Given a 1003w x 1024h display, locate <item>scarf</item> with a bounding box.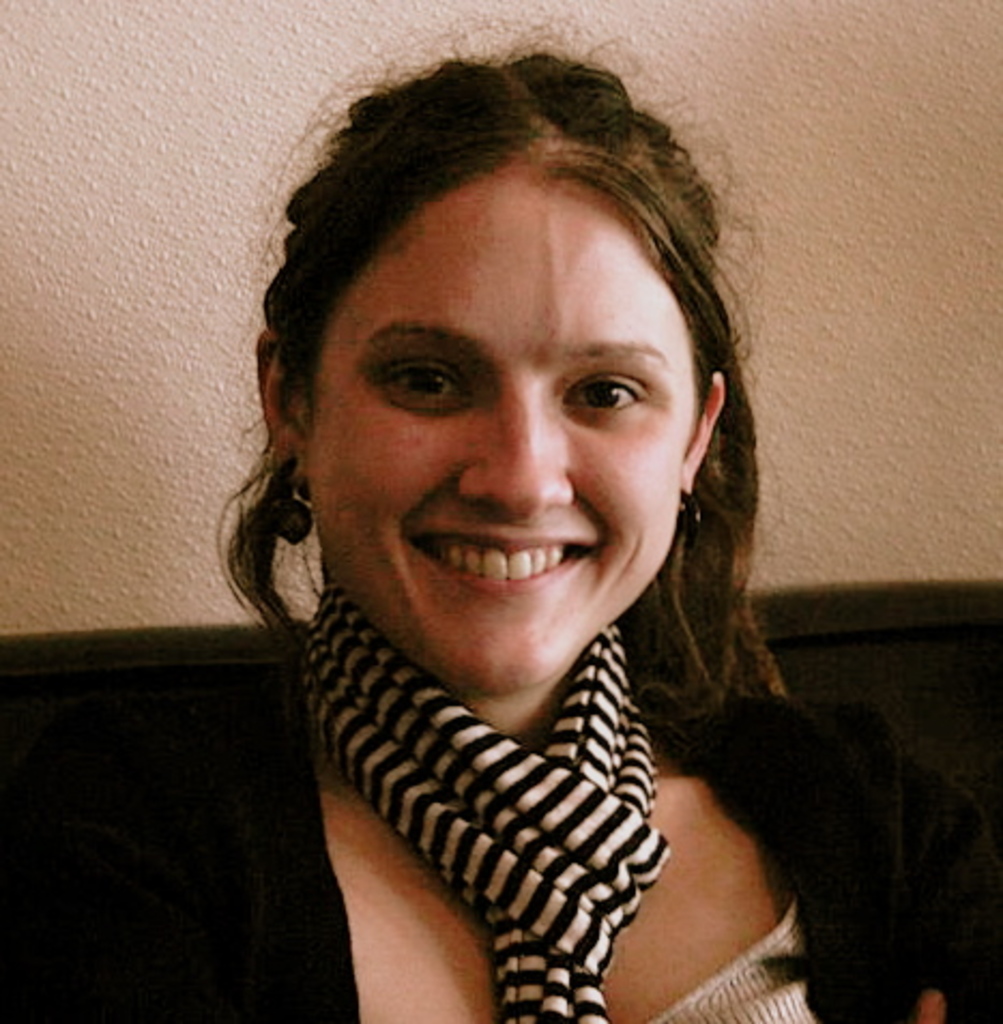
Located: detection(296, 552, 674, 1022).
